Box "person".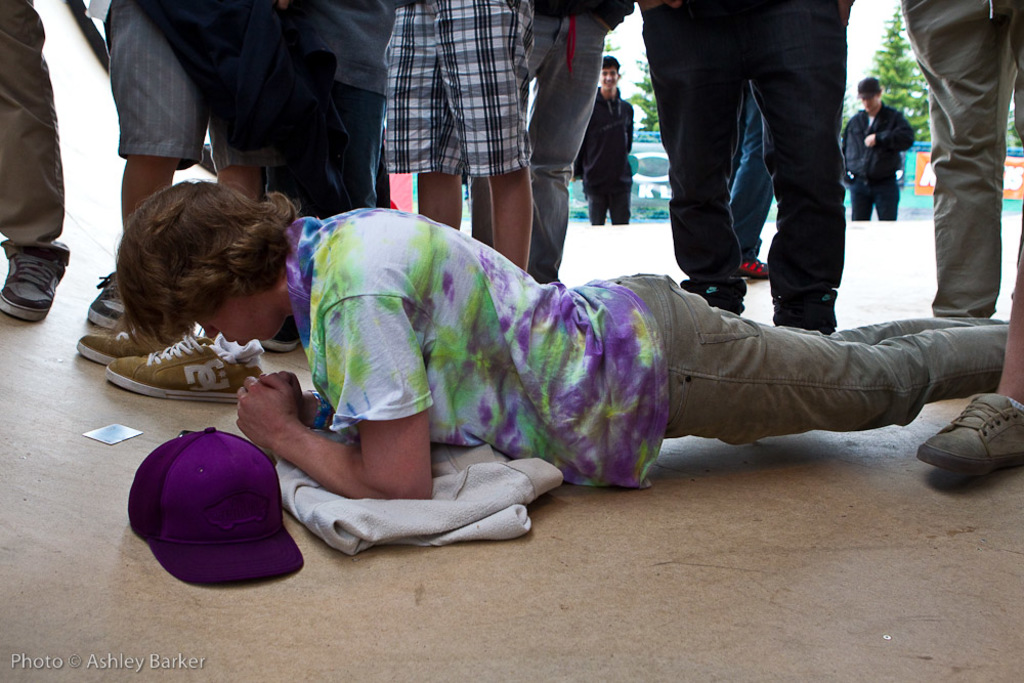
(369, 0, 536, 281).
